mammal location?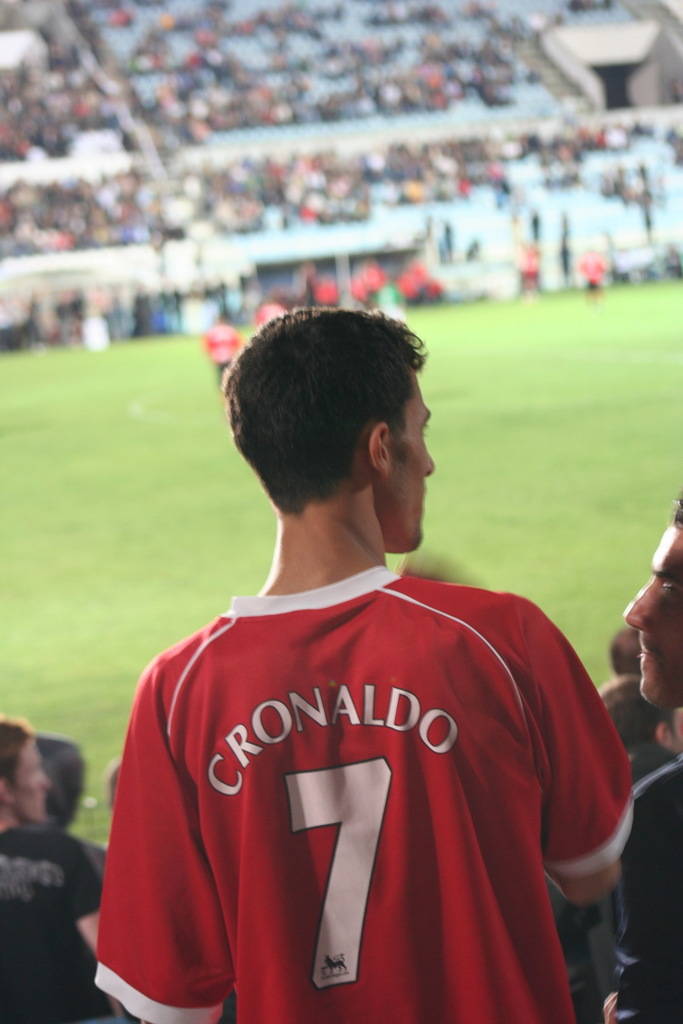
region(596, 620, 647, 750)
